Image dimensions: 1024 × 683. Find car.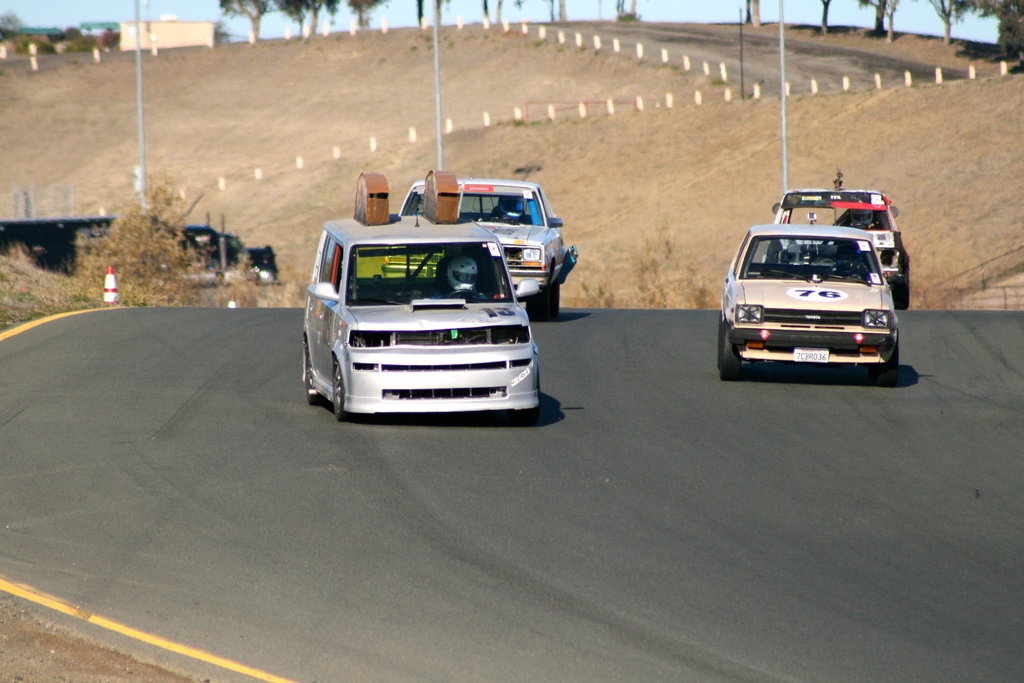
x1=771, y1=183, x2=913, y2=310.
